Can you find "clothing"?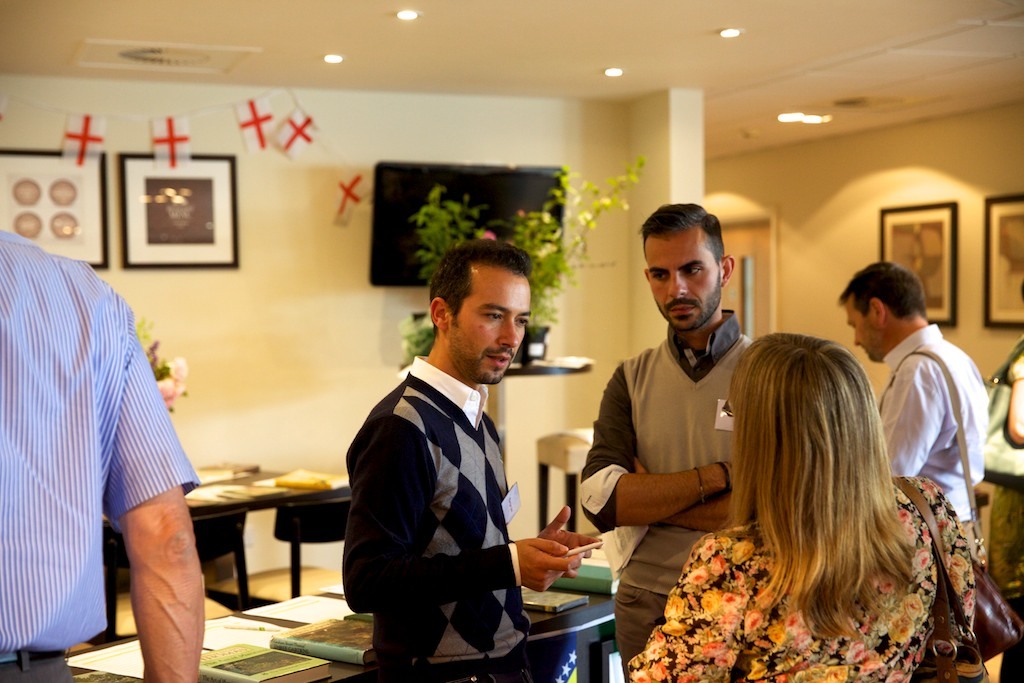
Yes, bounding box: 864/328/985/545.
